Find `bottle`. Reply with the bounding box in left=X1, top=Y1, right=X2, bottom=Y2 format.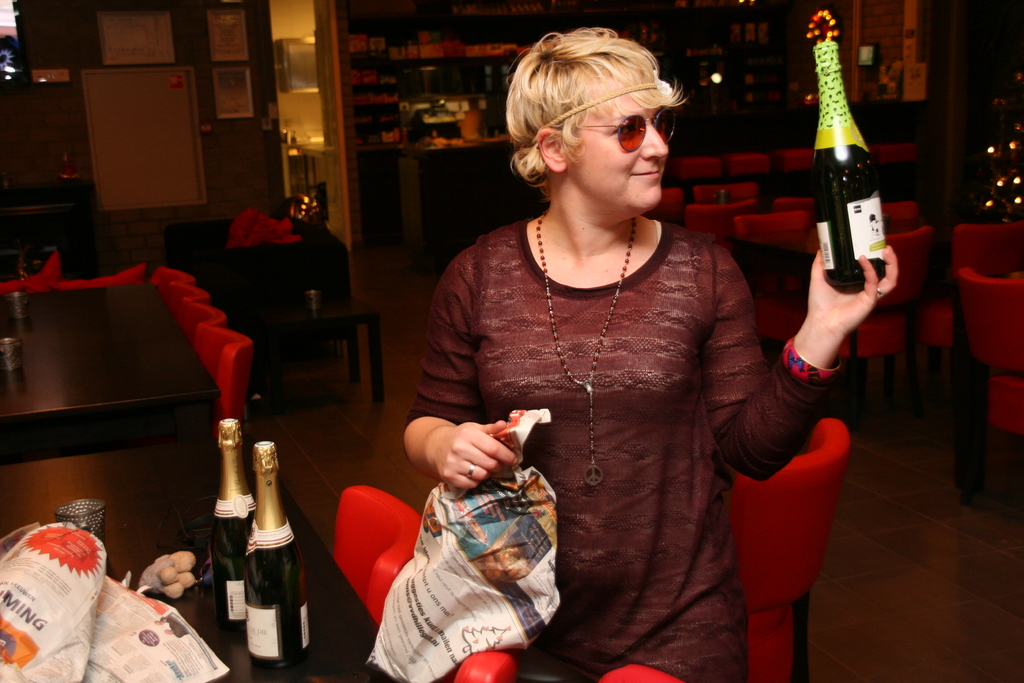
left=197, top=418, right=257, bottom=643.
